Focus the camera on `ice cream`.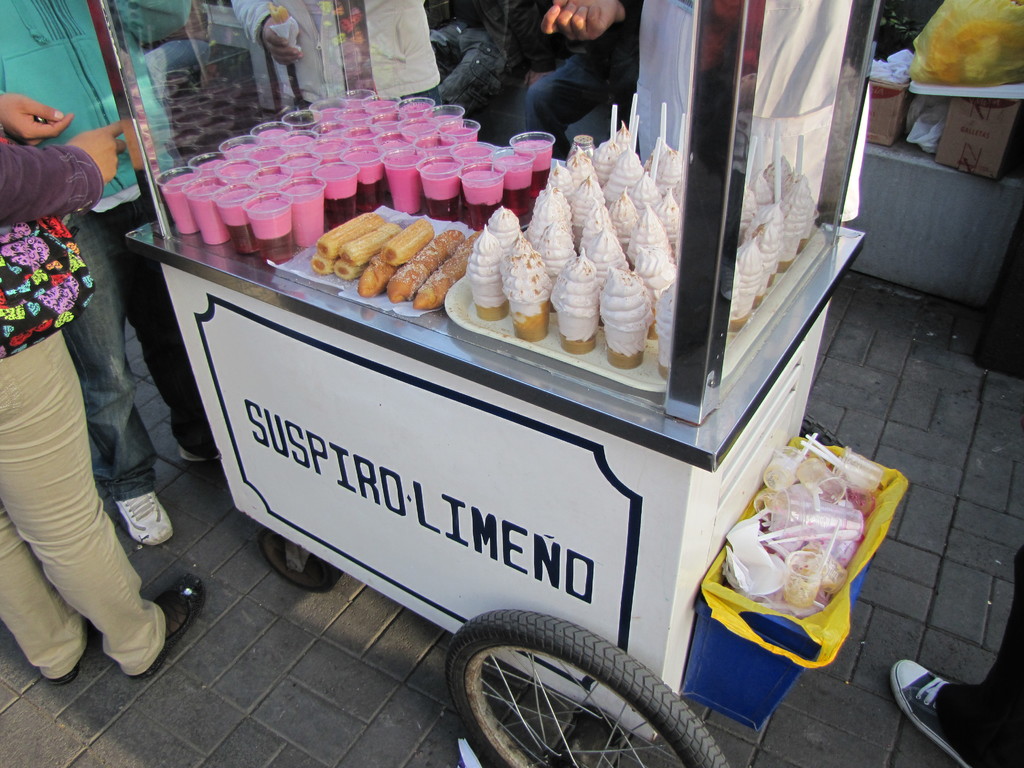
Focus region: <bbox>575, 200, 615, 252</bbox>.
